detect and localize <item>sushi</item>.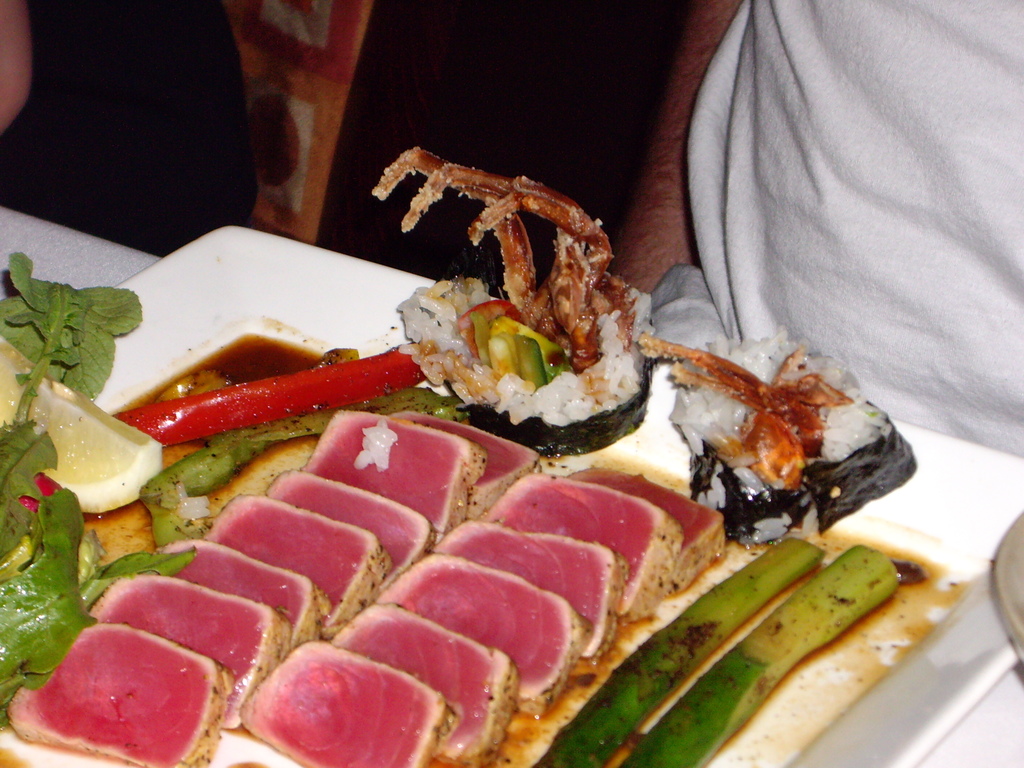
Localized at {"left": 388, "top": 176, "right": 692, "bottom": 437}.
